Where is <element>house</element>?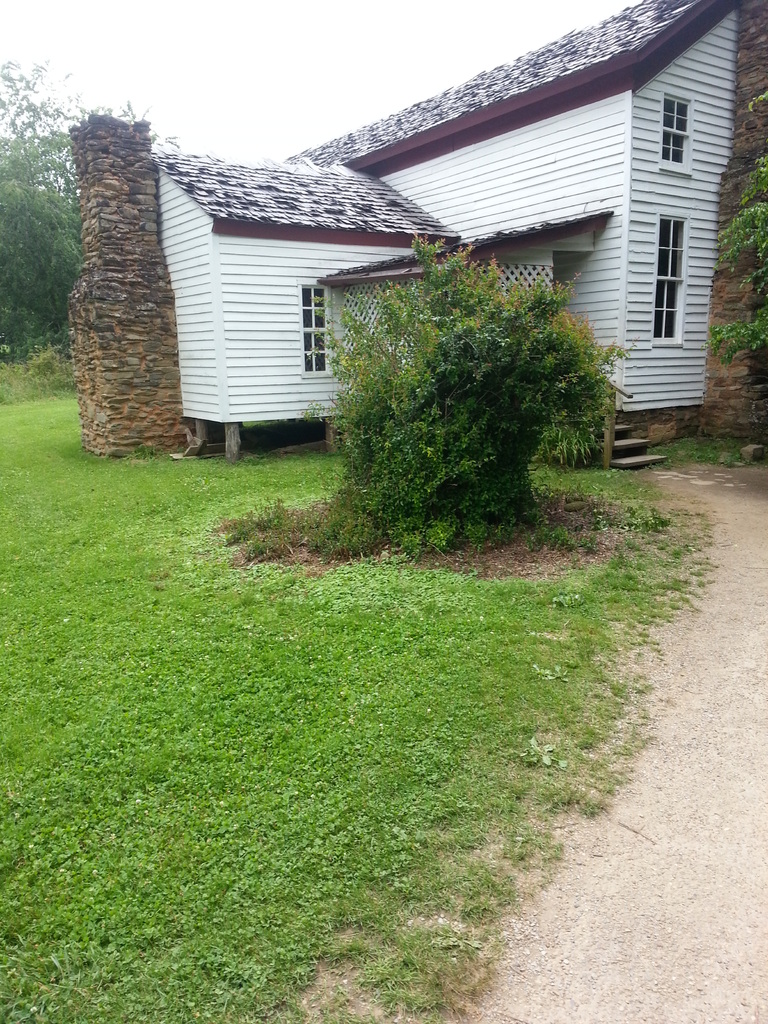
l=316, t=0, r=741, b=430.
